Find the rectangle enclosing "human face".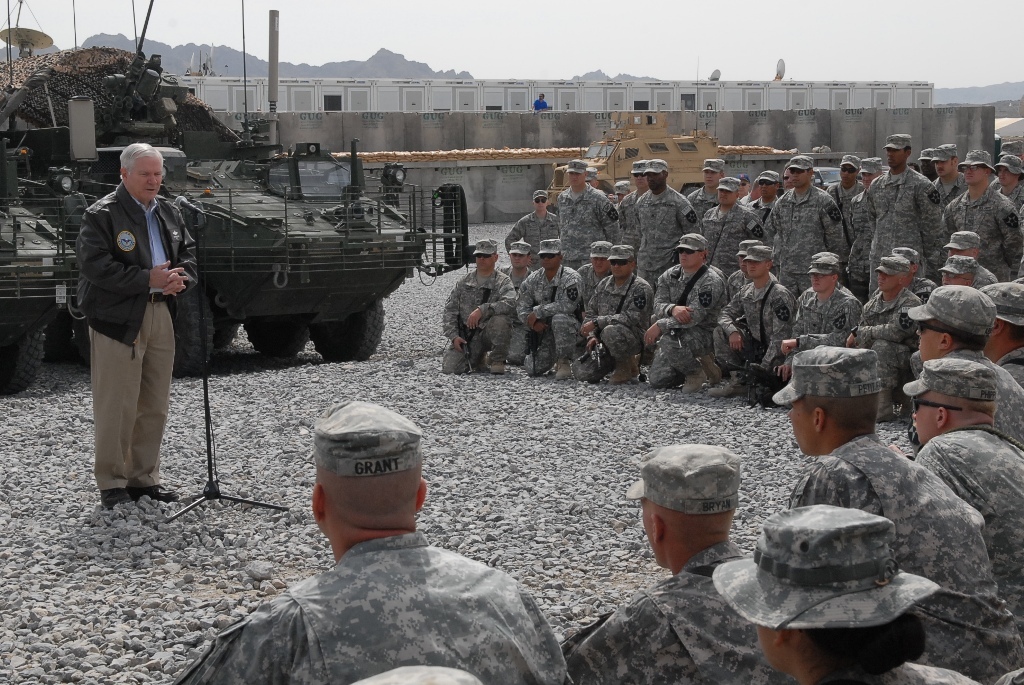
x1=634 y1=172 x2=645 y2=187.
